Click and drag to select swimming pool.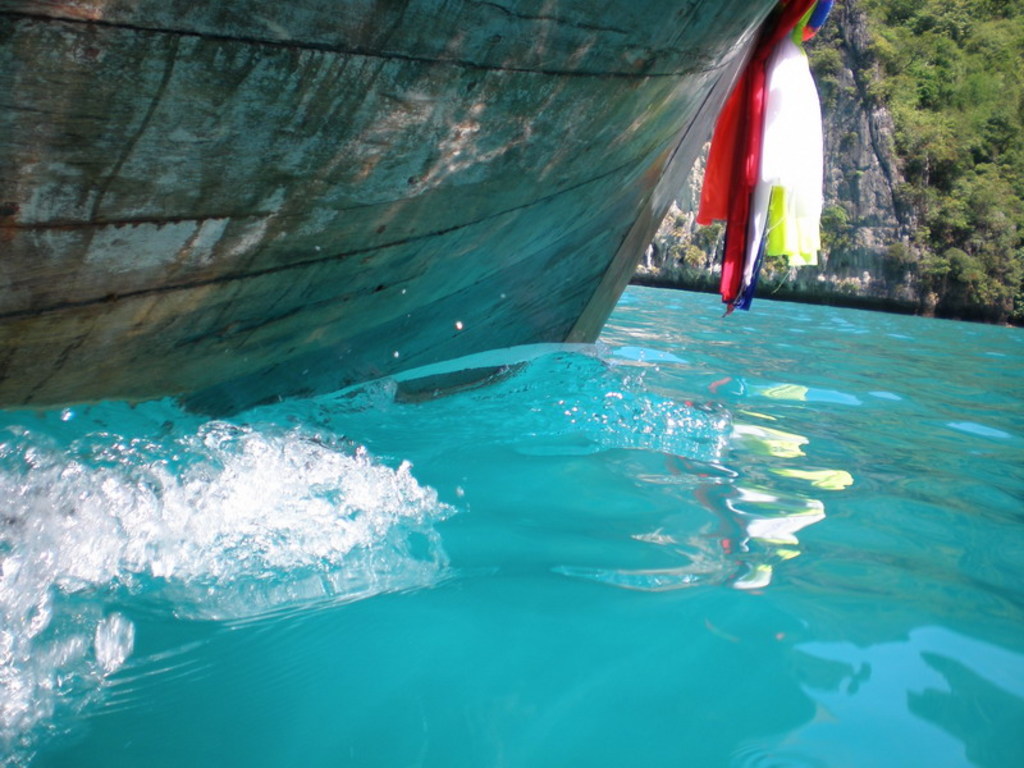
Selection: 0:271:1023:765.
